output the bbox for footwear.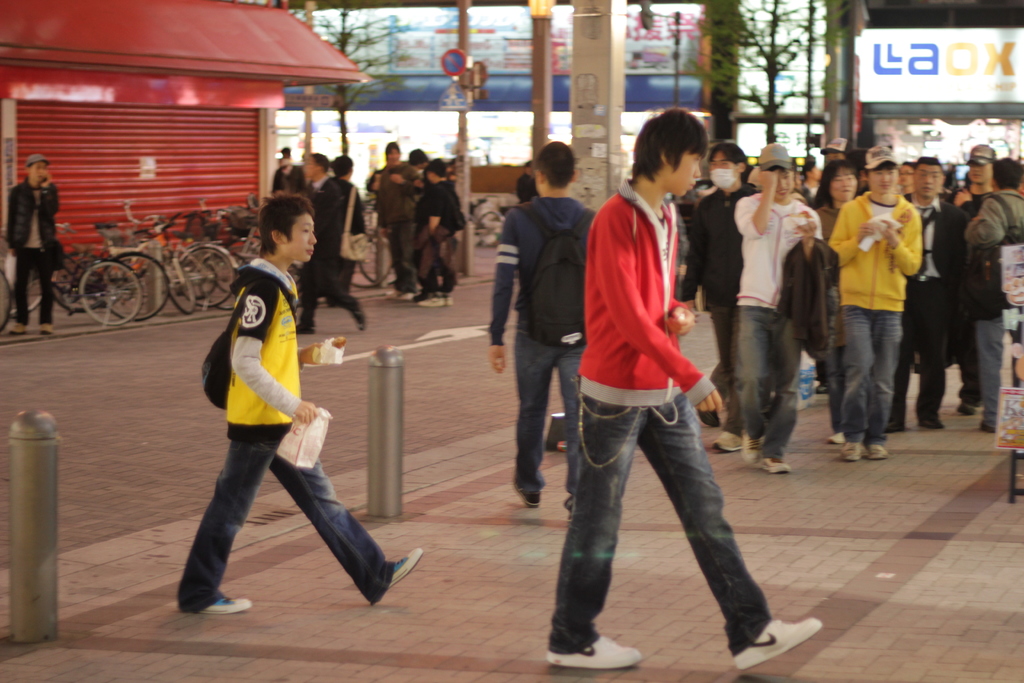
{"left": 413, "top": 293, "right": 450, "bottom": 307}.
